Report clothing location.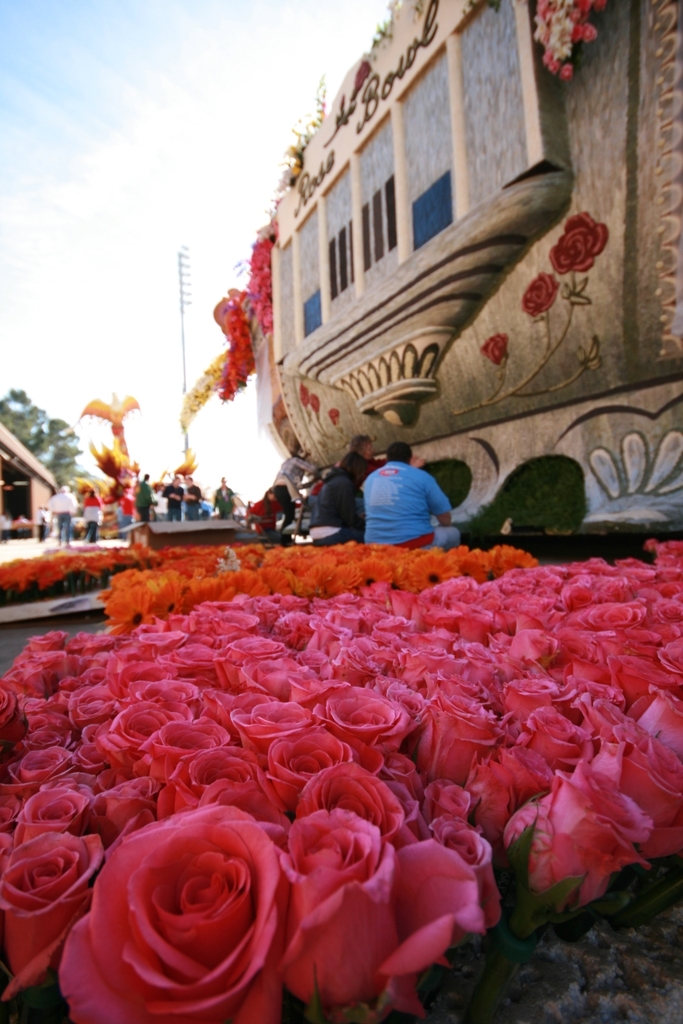
Report: <region>118, 495, 134, 533</region>.
